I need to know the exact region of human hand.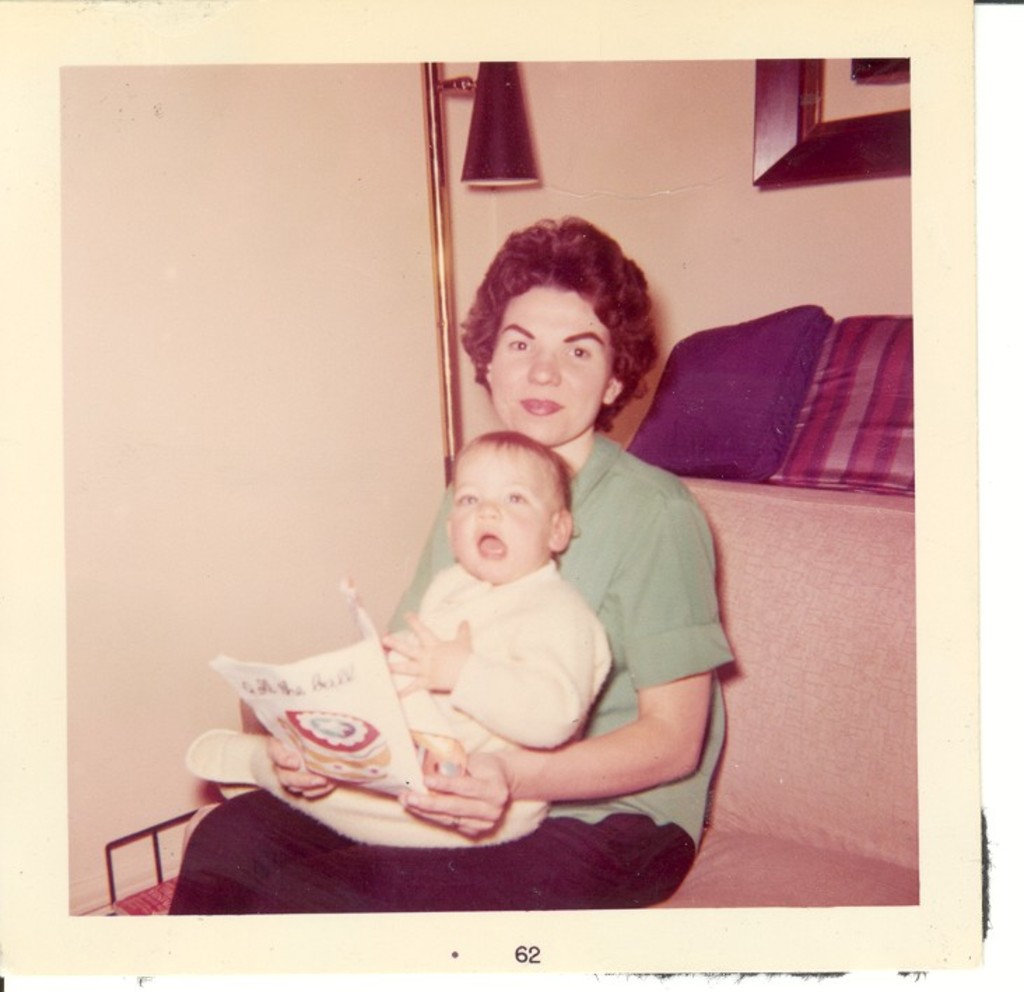
Region: [left=260, top=733, right=339, bottom=798].
